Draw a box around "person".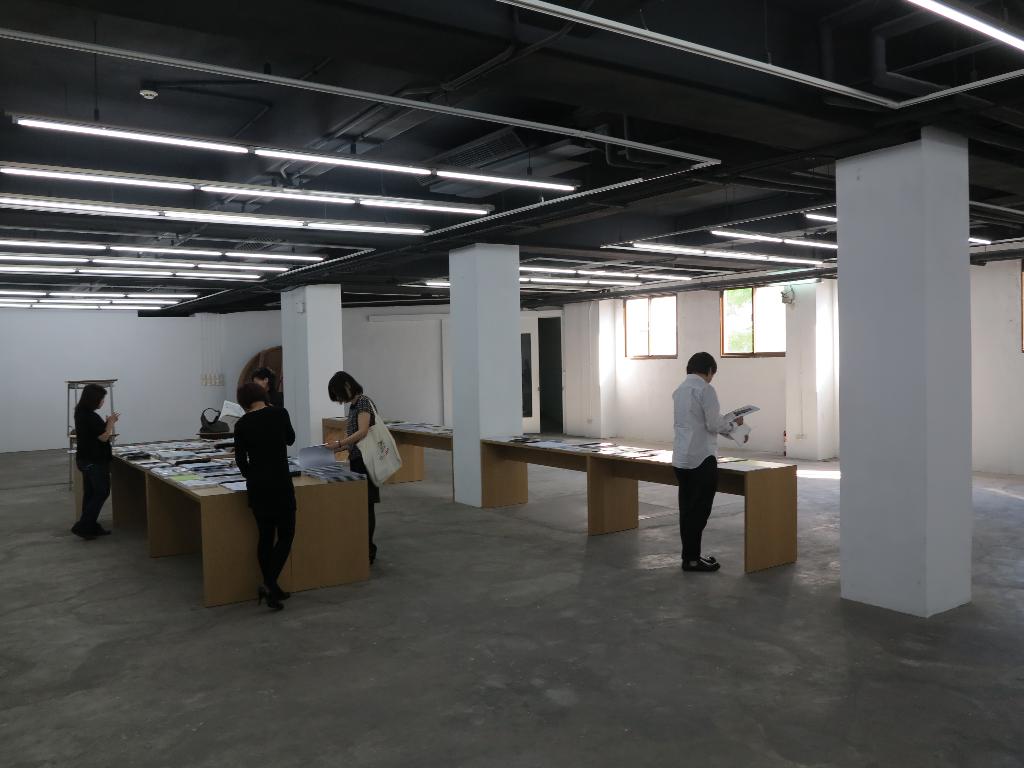
rect(70, 383, 120, 540).
